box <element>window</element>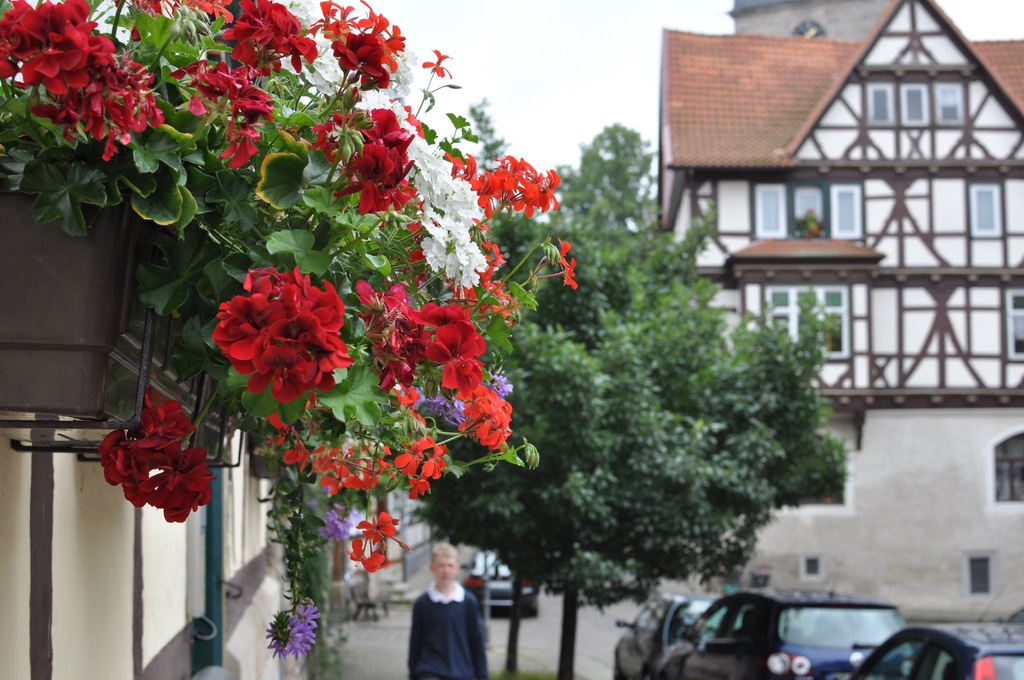
left=835, top=181, right=865, bottom=240
